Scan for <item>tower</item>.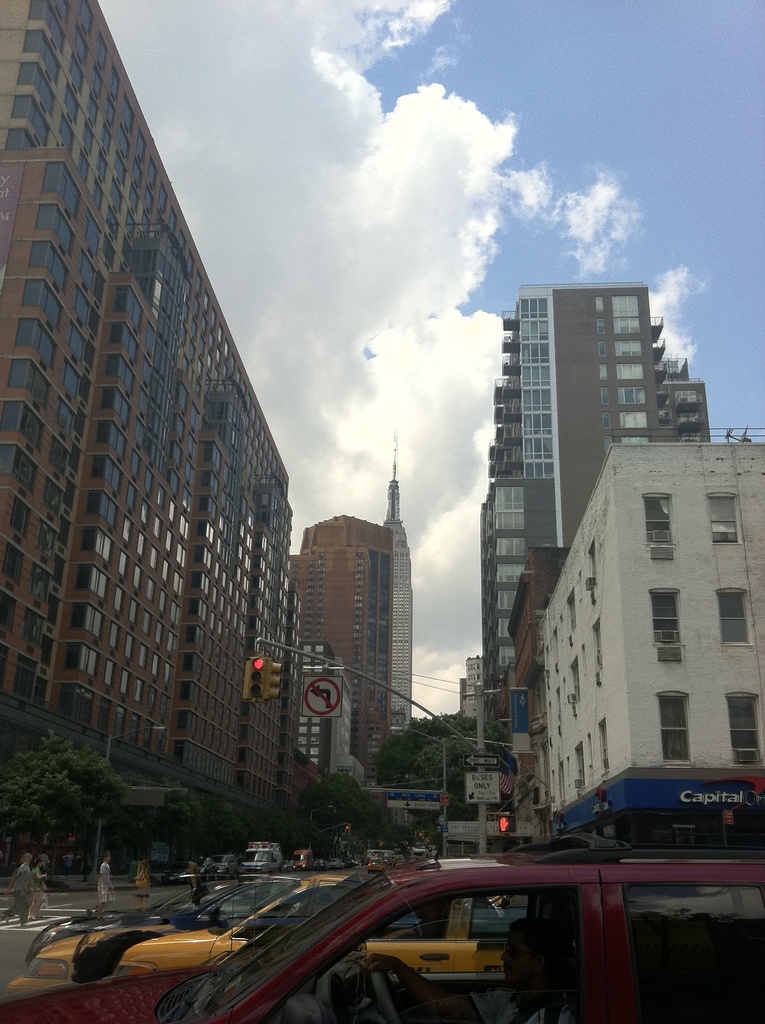
Scan result: box=[541, 424, 755, 862].
